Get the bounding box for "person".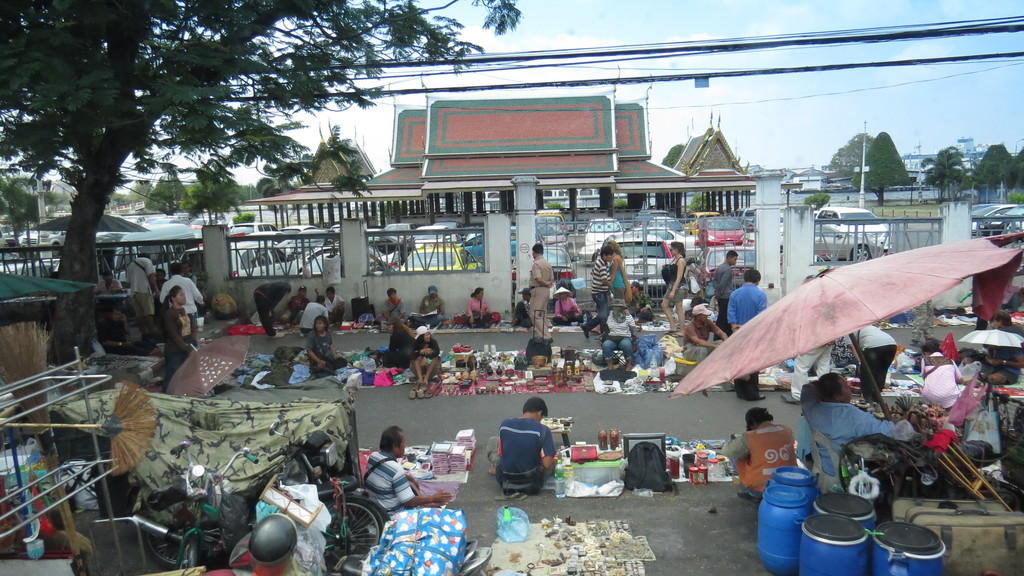
region(837, 321, 895, 408).
